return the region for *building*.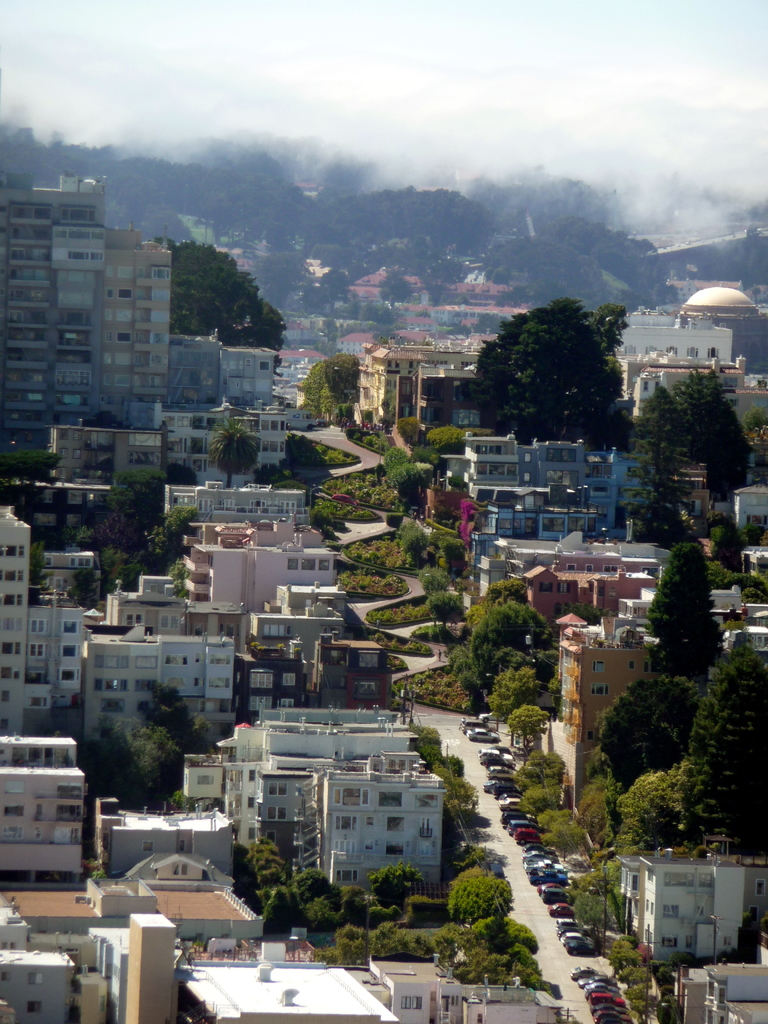
[129,395,308,488].
